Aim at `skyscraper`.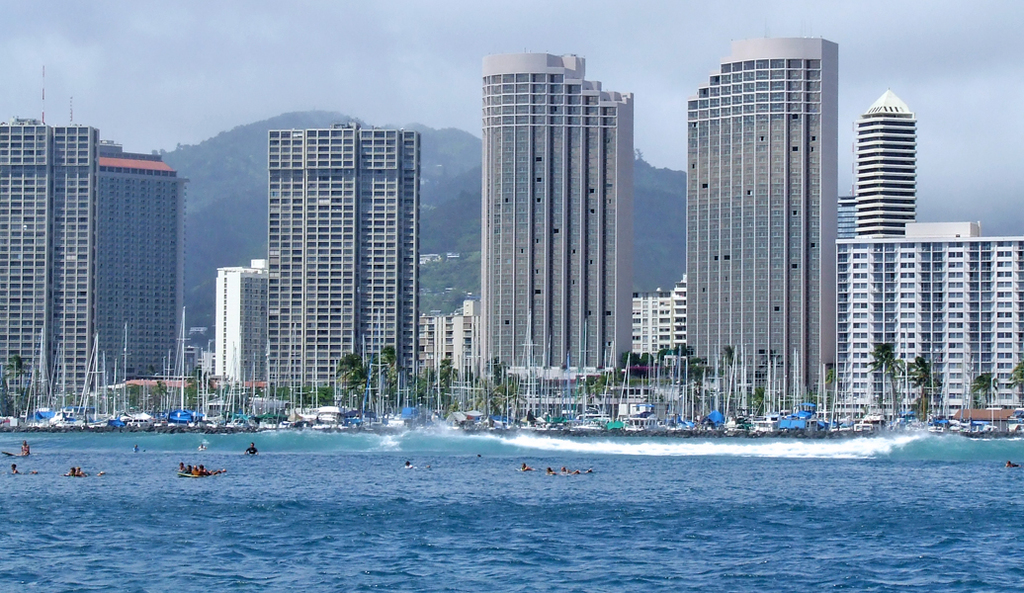
Aimed at 207/255/264/402.
